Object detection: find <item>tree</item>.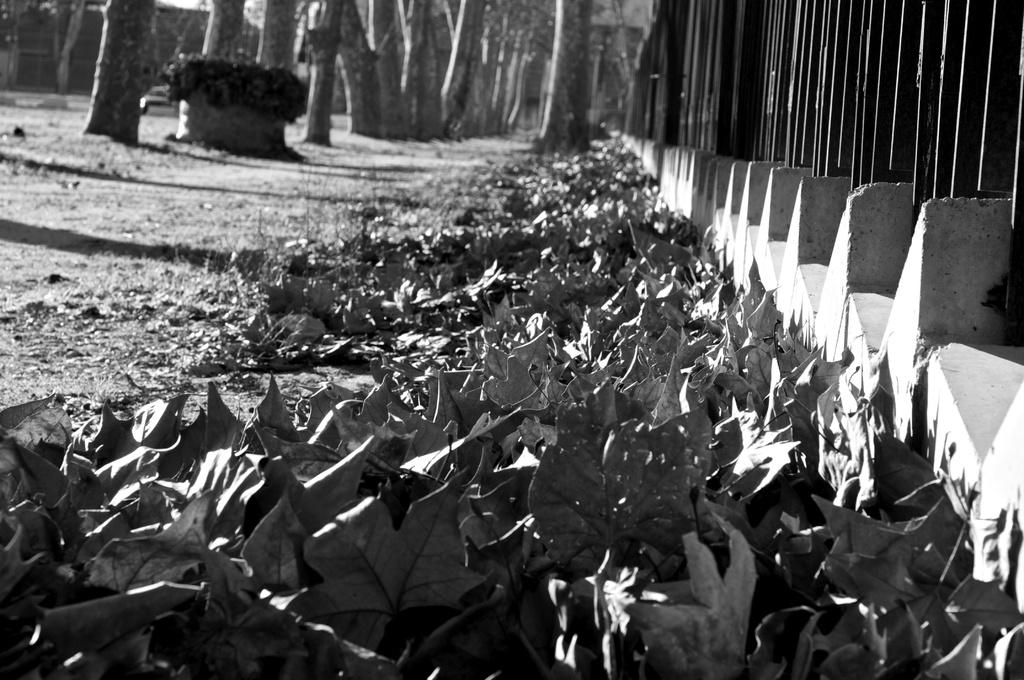
locate(255, 0, 296, 75).
